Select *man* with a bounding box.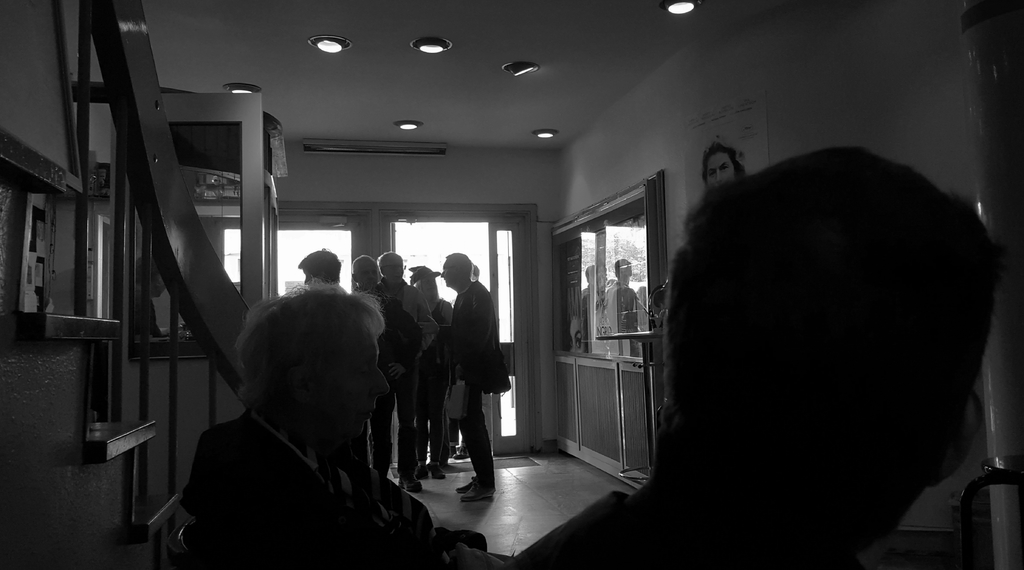
BBox(435, 254, 514, 503).
